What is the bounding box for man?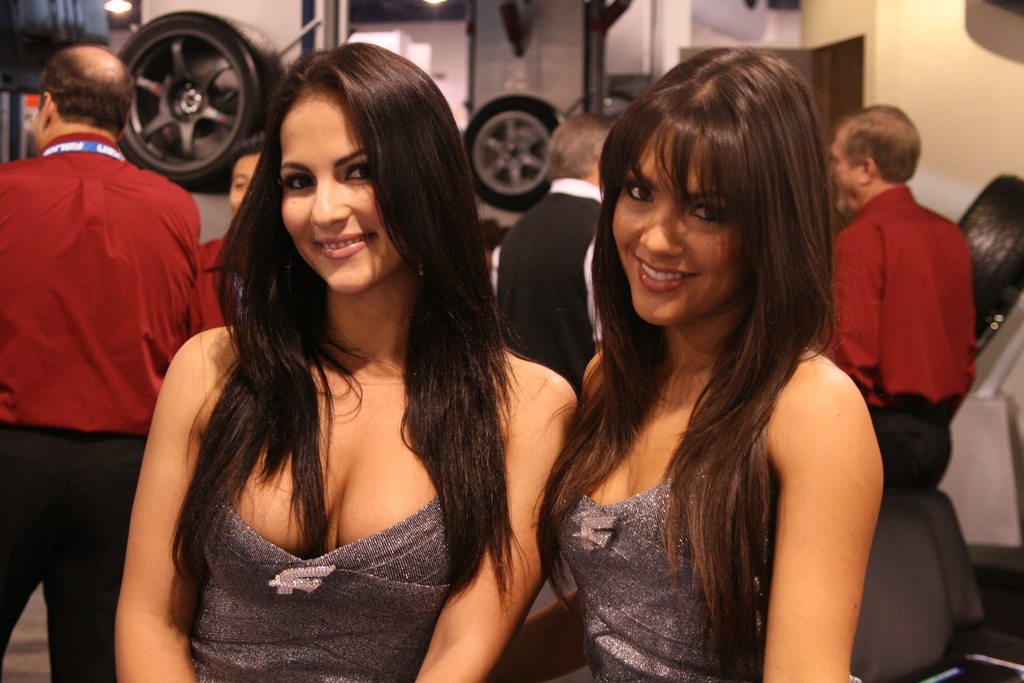
bbox(828, 101, 976, 493).
